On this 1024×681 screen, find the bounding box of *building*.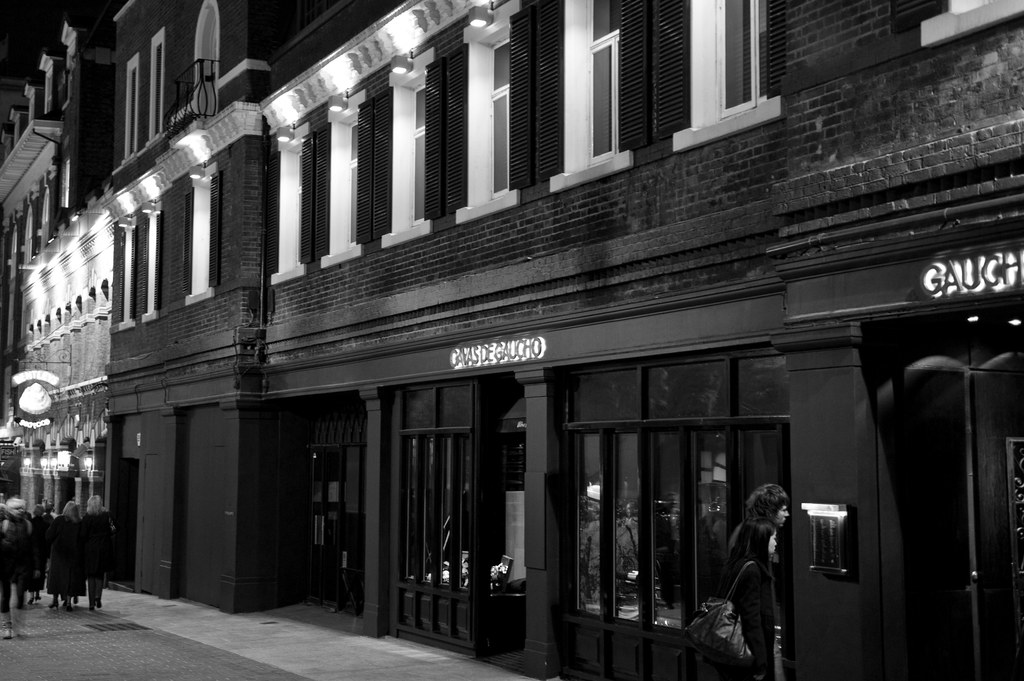
Bounding box: (x1=0, y1=7, x2=113, y2=520).
